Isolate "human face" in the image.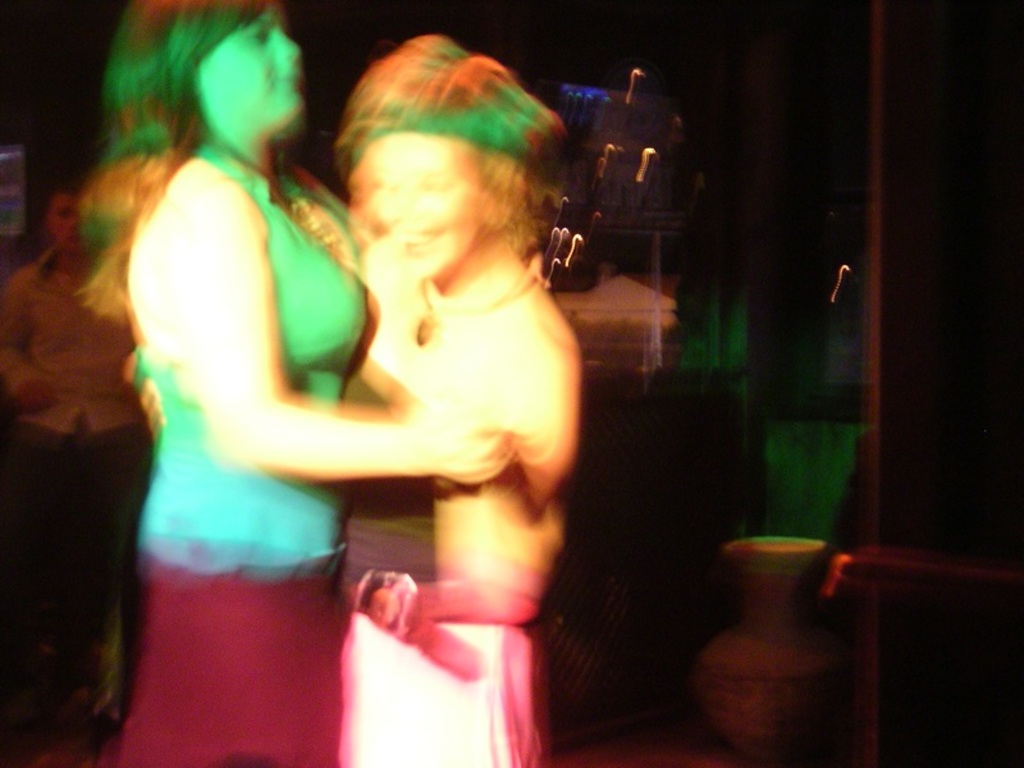
Isolated region: 49:195:91:252.
